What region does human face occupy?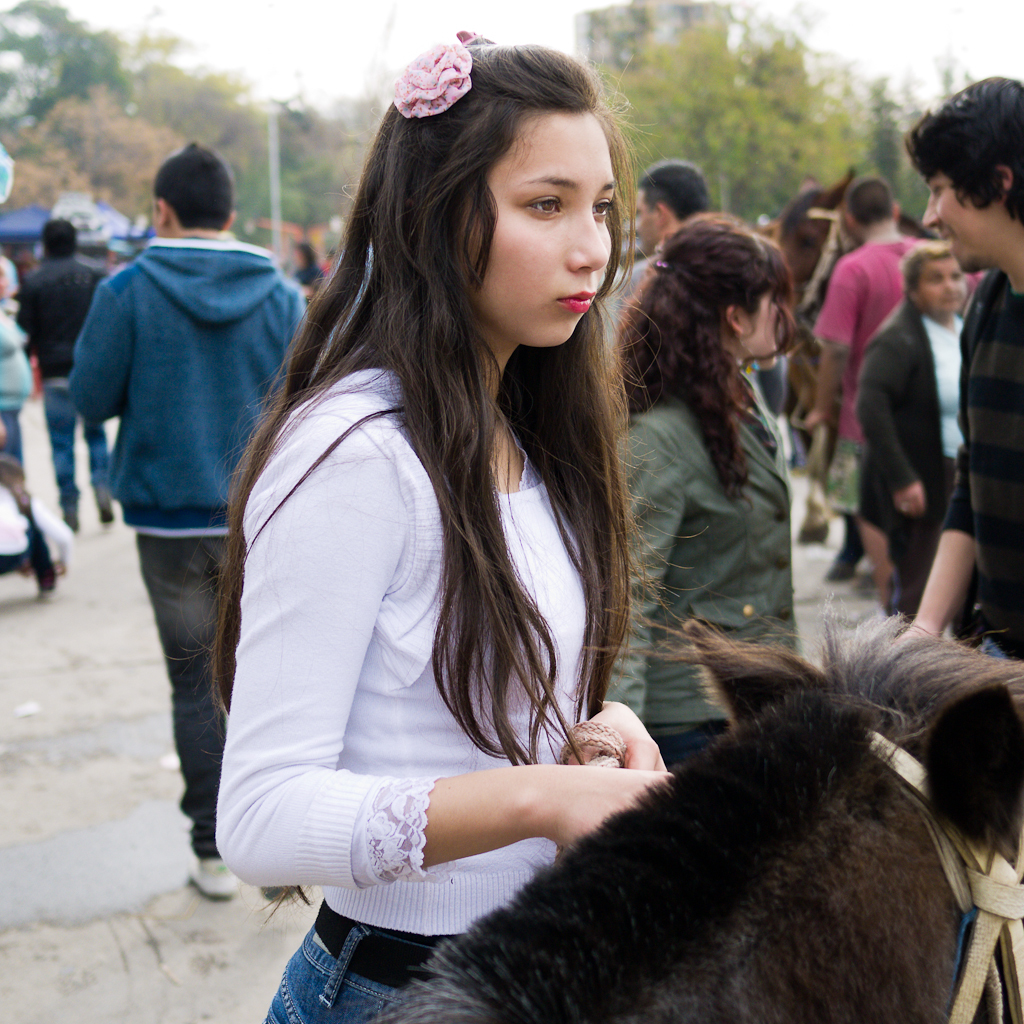
926,162,992,278.
